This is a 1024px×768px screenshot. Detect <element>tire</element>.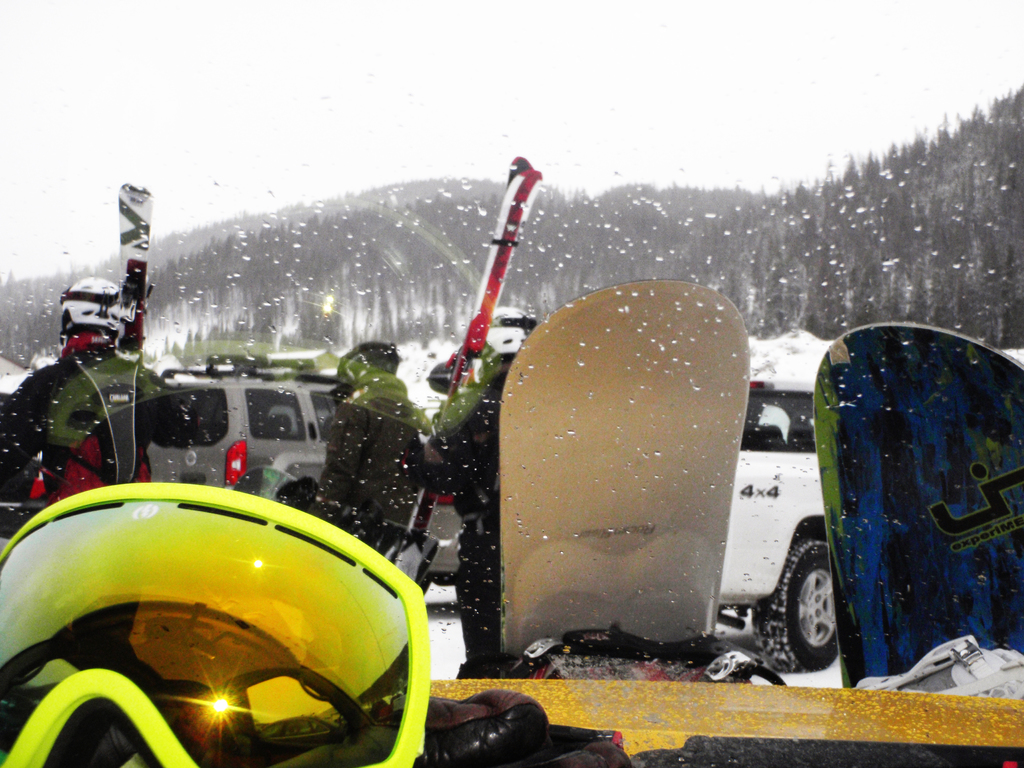
<box>765,539,874,685</box>.
